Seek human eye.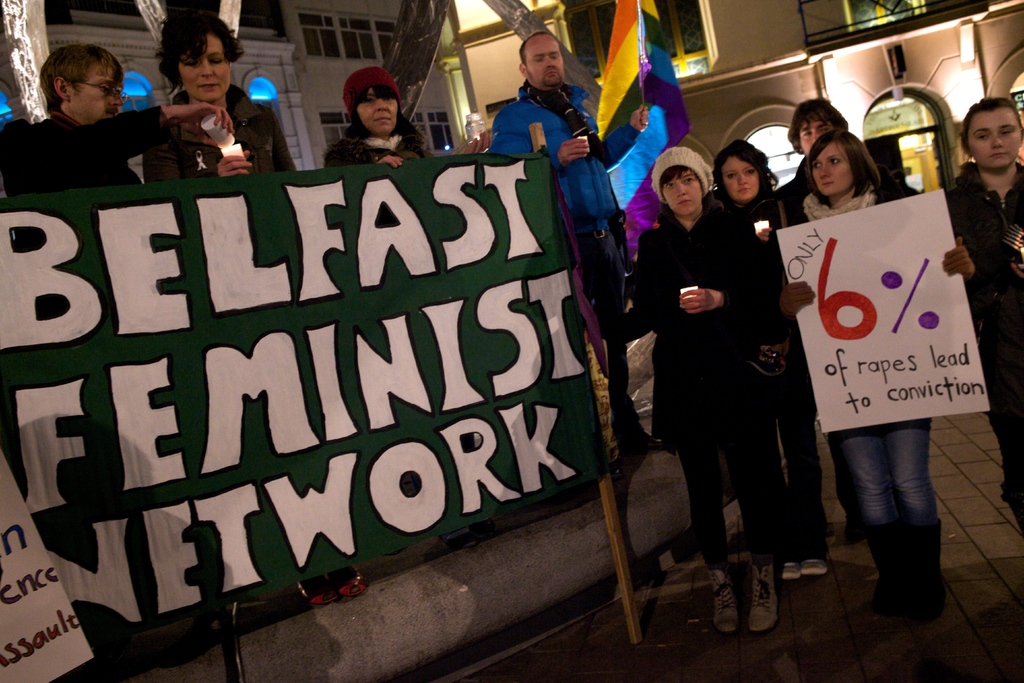
209:54:224:63.
